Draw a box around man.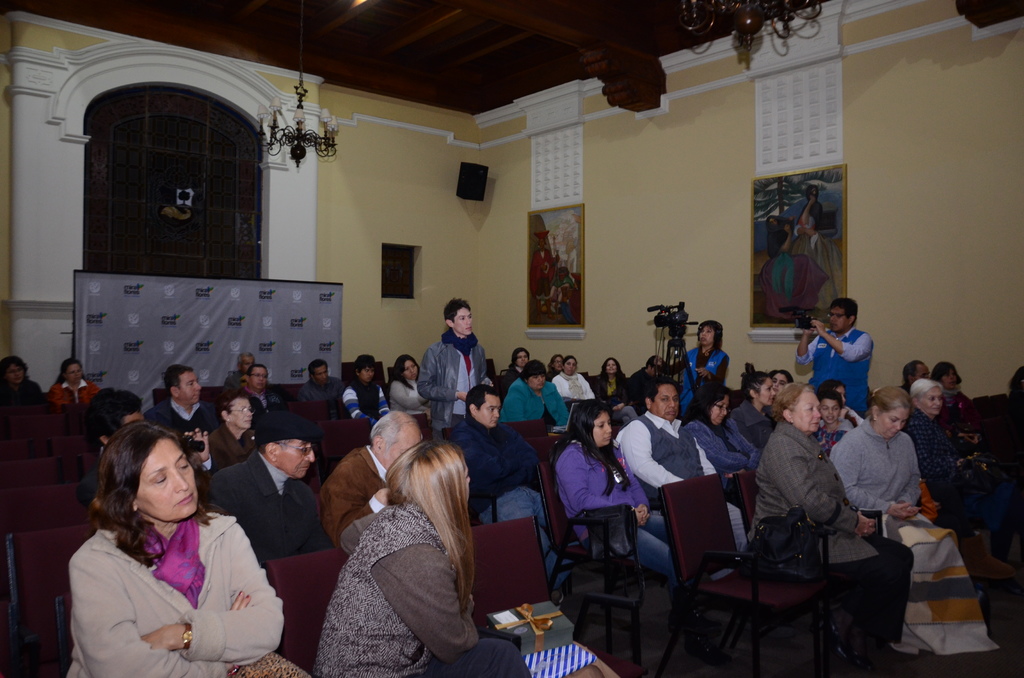
detection(902, 361, 931, 402).
